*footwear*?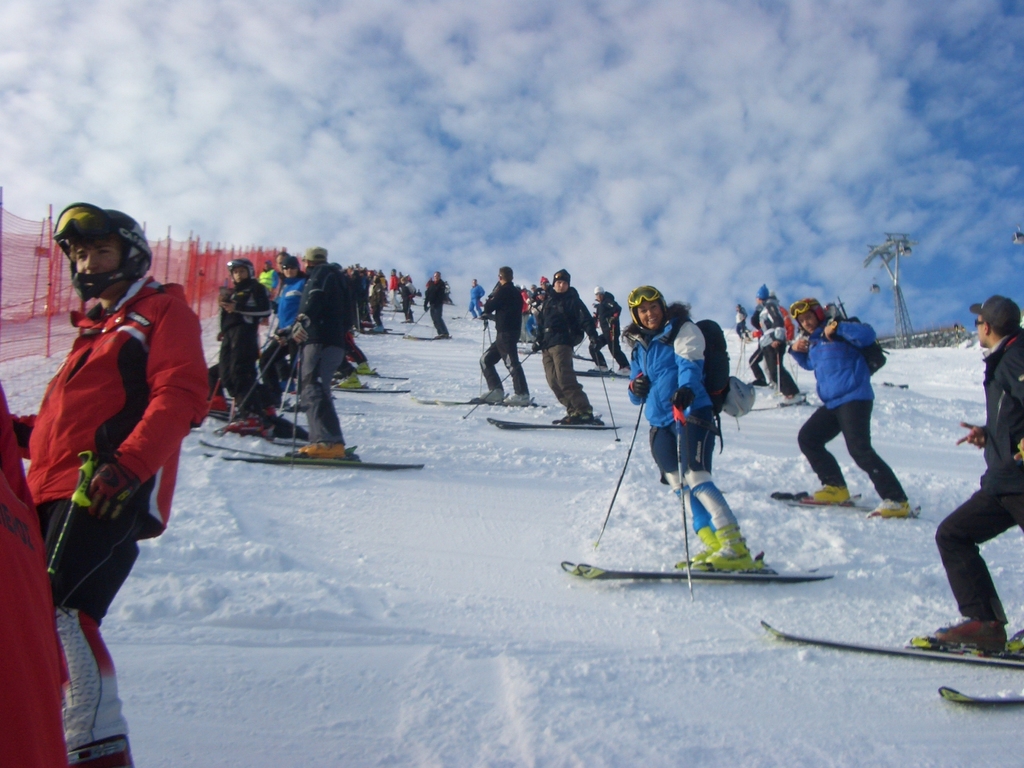
box(671, 532, 718, 564)
